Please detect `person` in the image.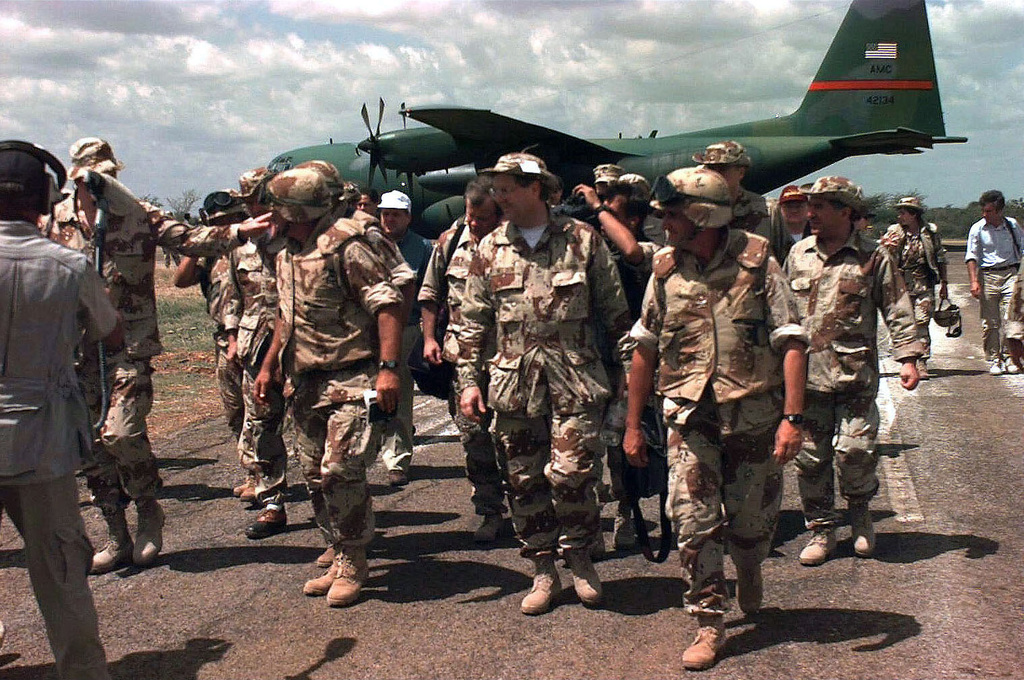
bbox=(967, 183, 1023, 376).
